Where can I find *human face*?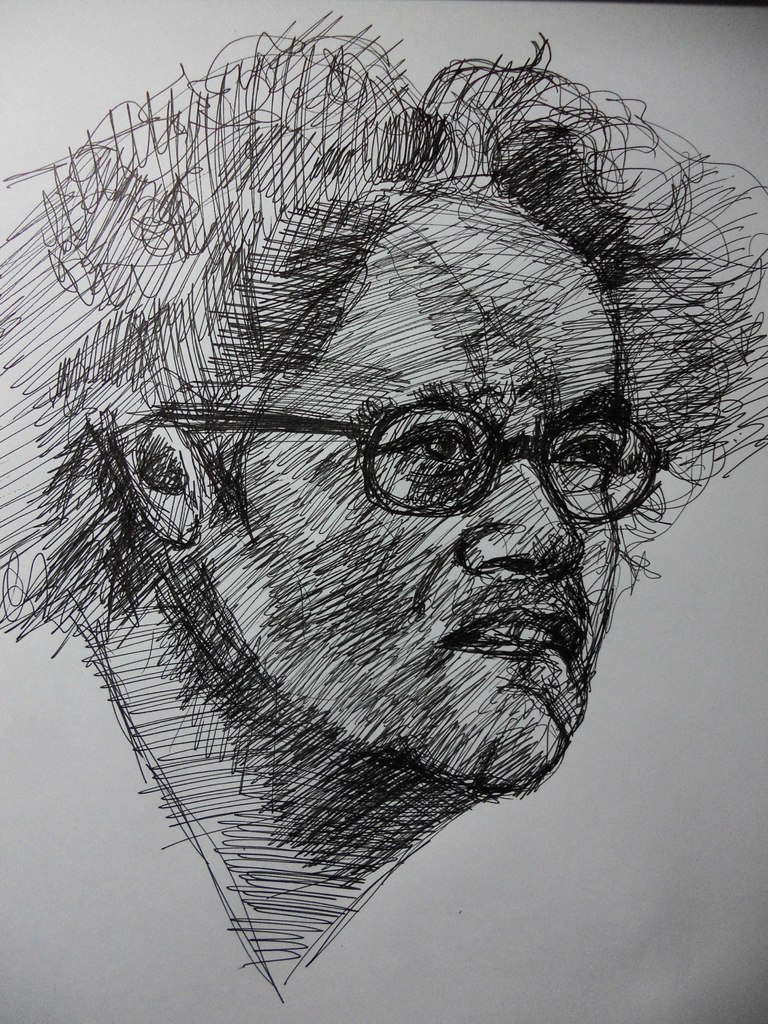
You can find it at l=198, t=186, r=628, b=795.
